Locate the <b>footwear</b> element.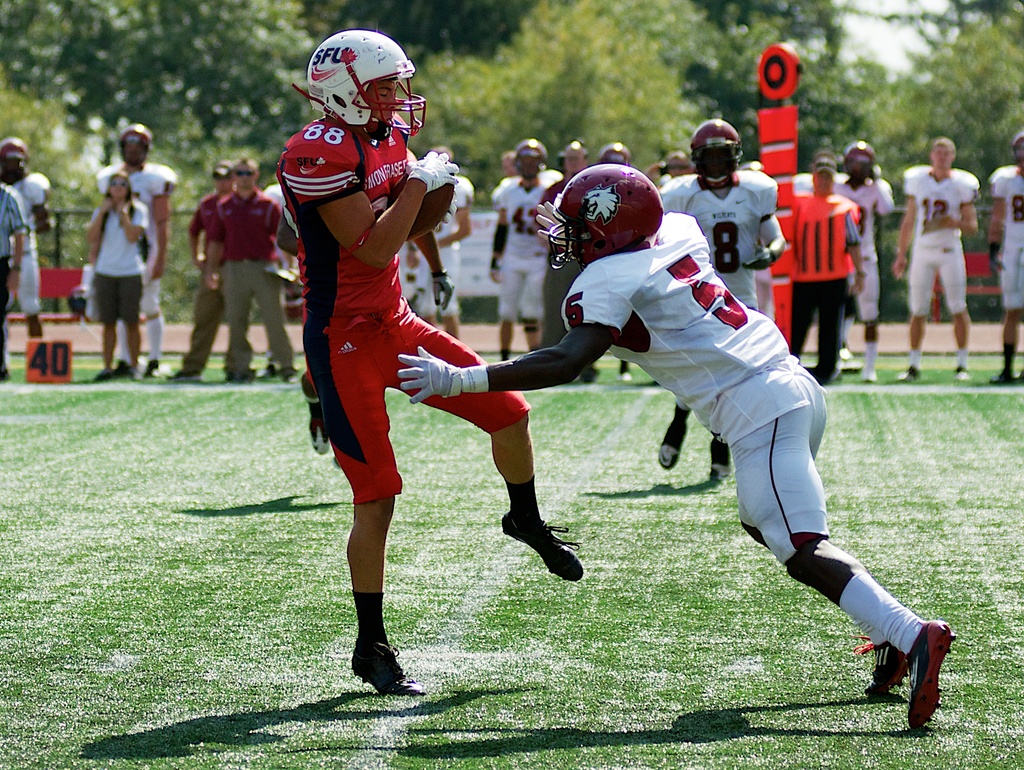
Element bbox: 656,414,690,468.
